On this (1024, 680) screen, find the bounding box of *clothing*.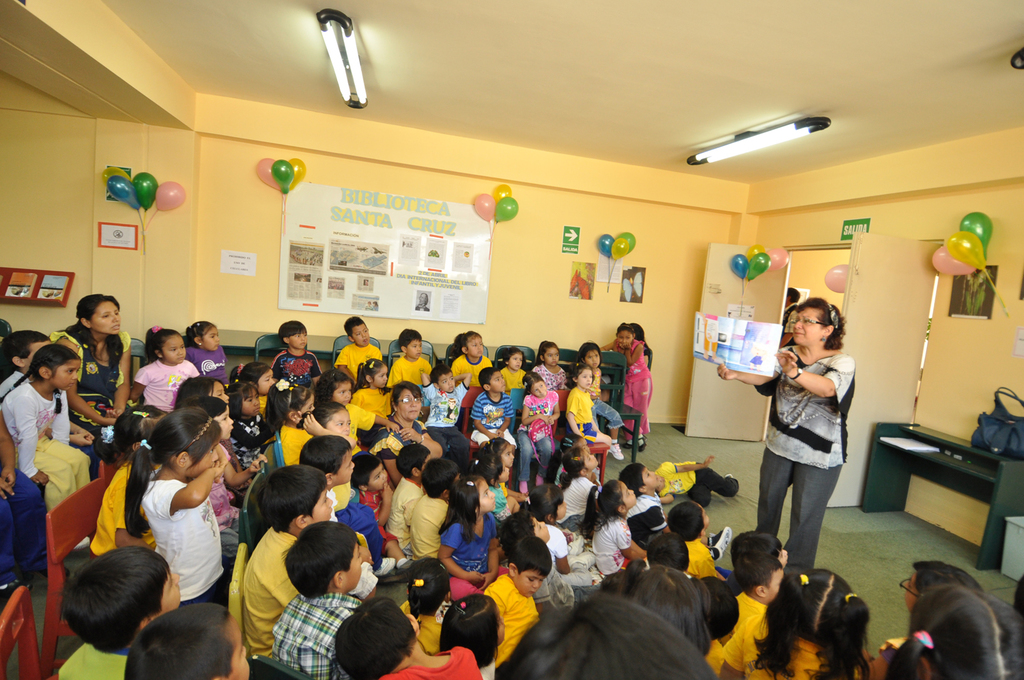
Bounding box: left=470, top=424, right=515, bottom=449.
